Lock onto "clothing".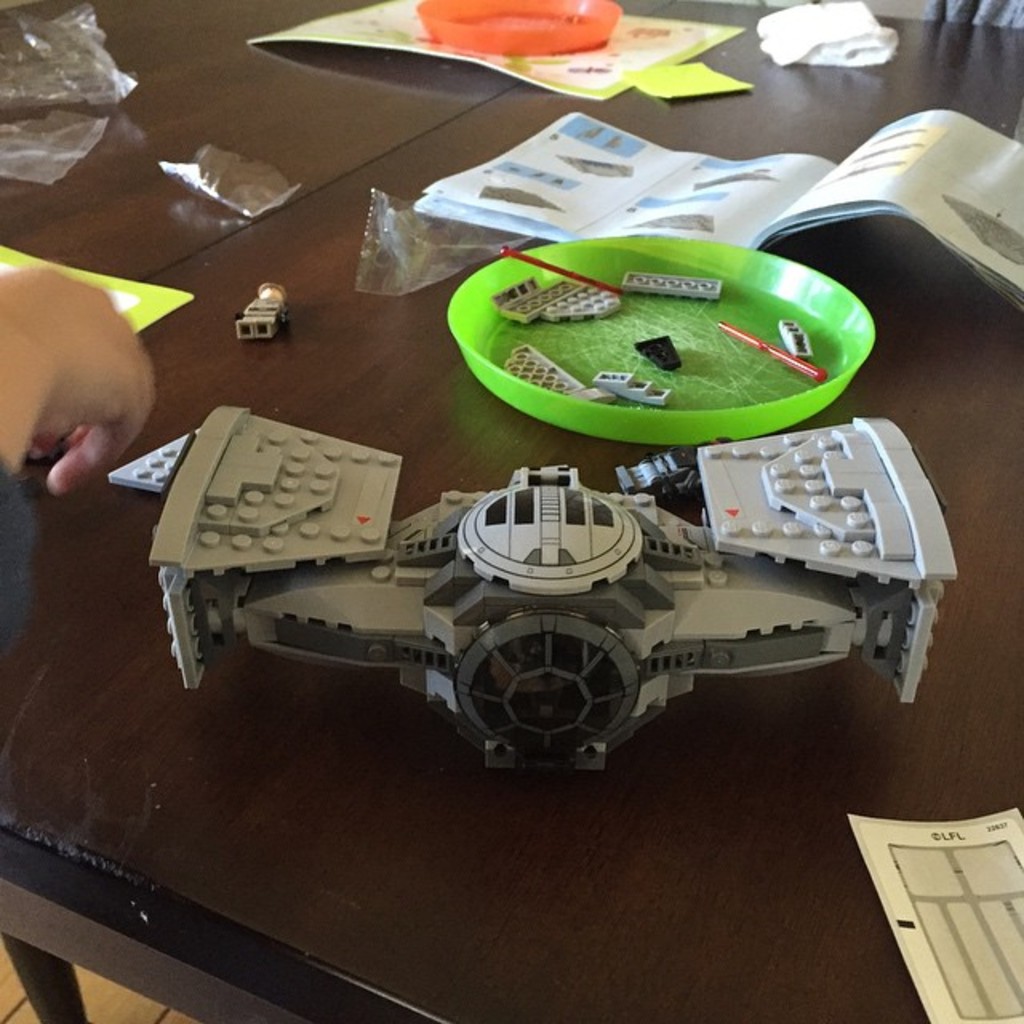
Locked: <bbox>0, 462, 32, 678</bbox>.
